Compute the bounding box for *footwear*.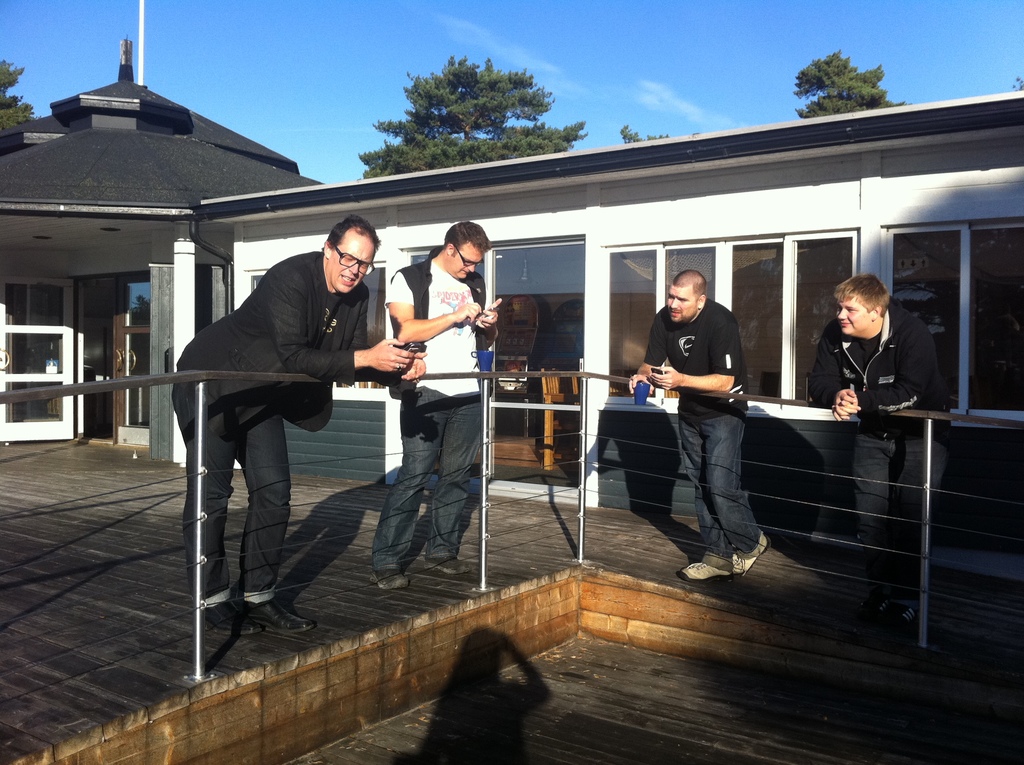
crop(369, 567, 410, 590).
